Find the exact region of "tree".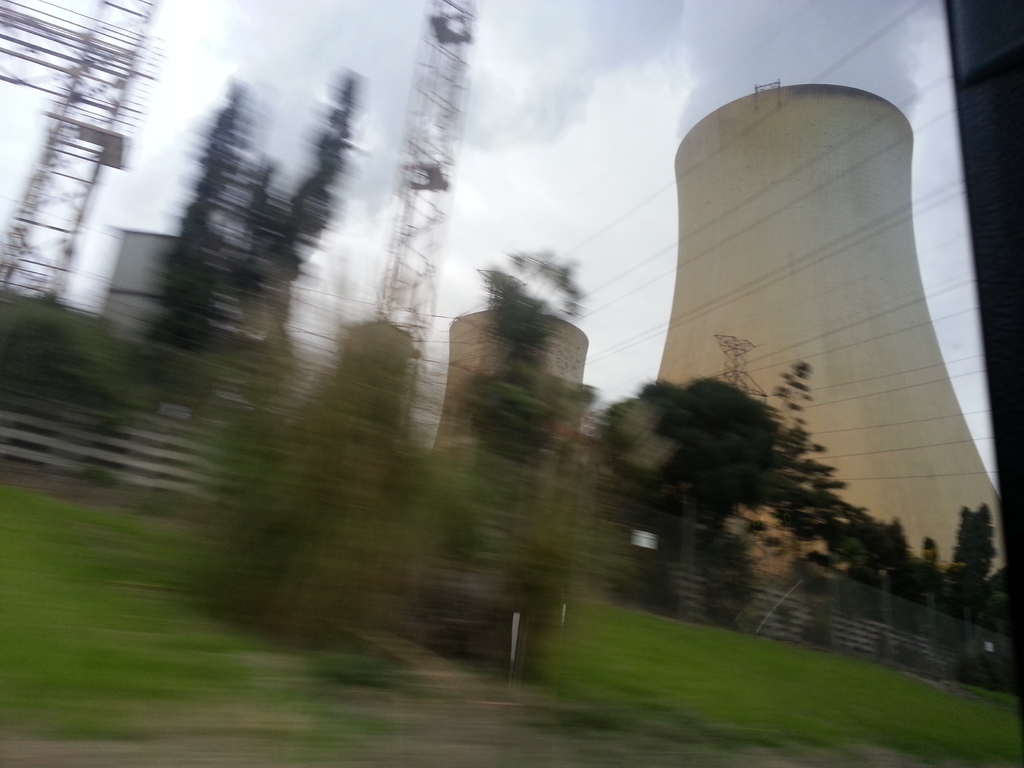
Exact region: <box>949,499,997,580</box>.
